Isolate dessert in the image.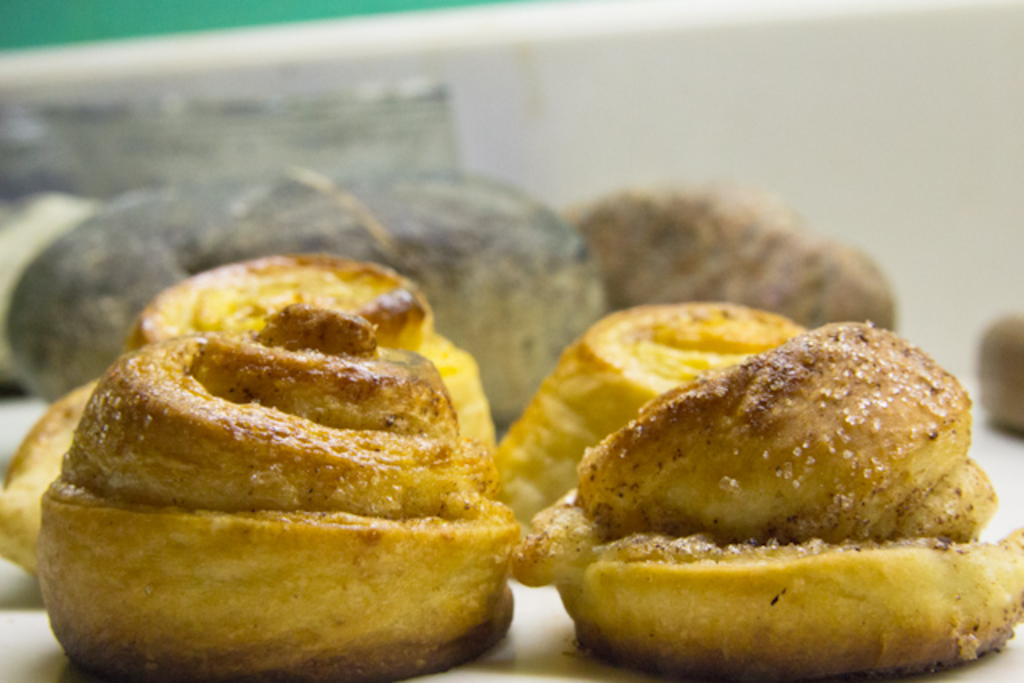
Isolated region: locate(131, 246, 491, 467).
